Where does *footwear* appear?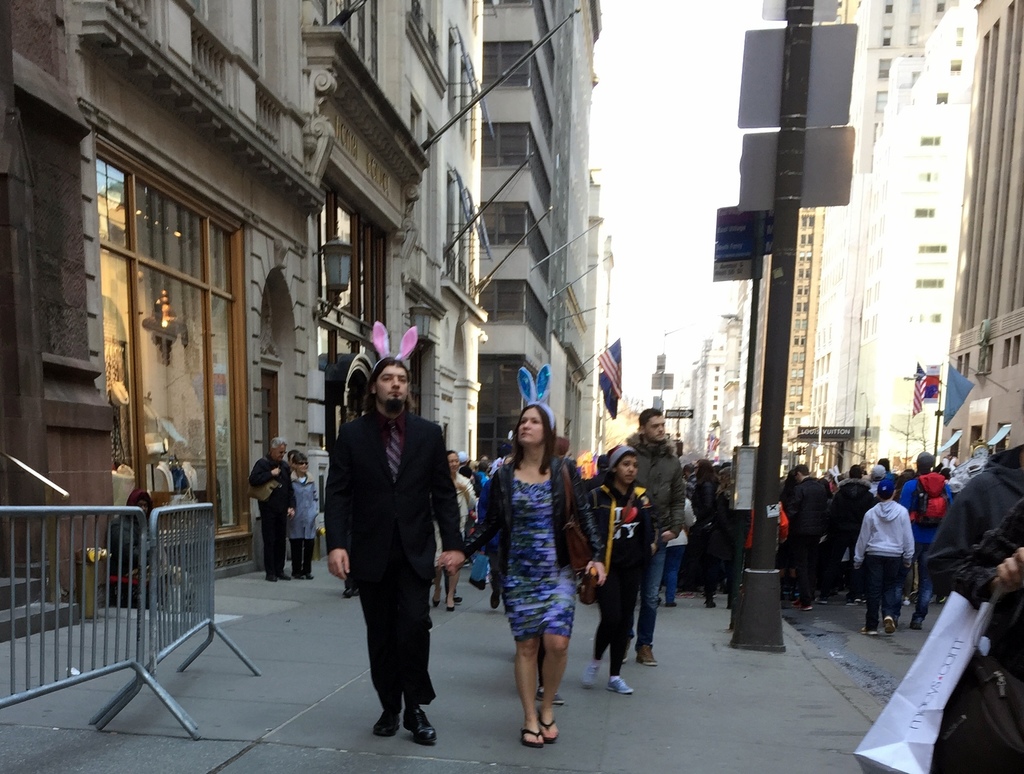
Appears at box(882, 617, 894, 632).
